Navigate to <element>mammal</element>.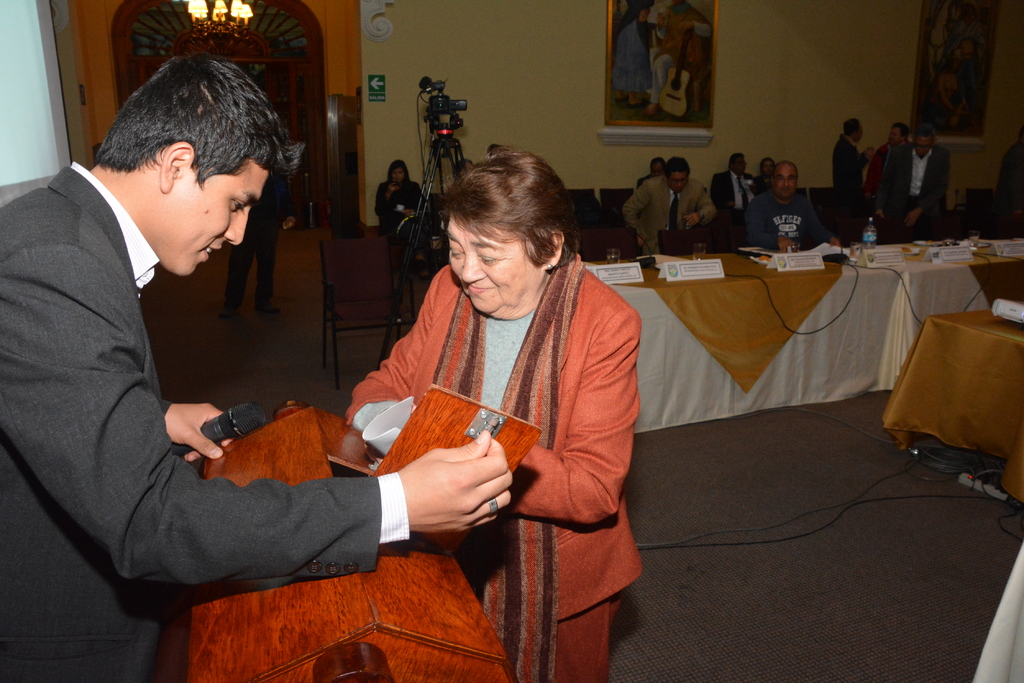
Navigation target: [890, 120, 948, 237].
